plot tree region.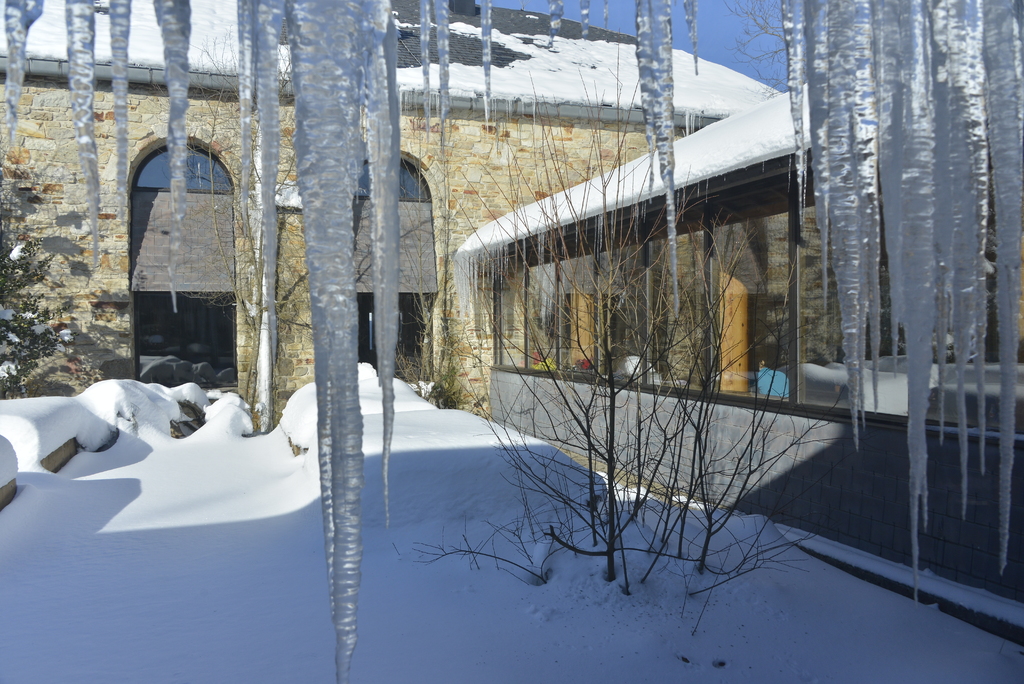
Plotted at l=194, t=21, r=309, b=437.
